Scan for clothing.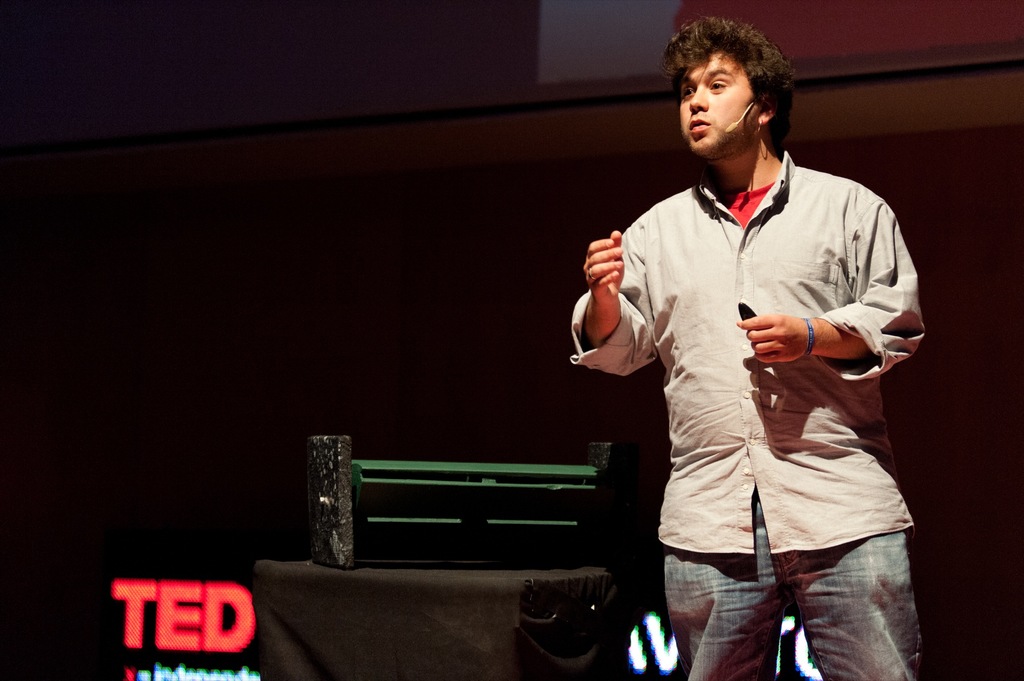
Scan result: 572,146,923,680.
